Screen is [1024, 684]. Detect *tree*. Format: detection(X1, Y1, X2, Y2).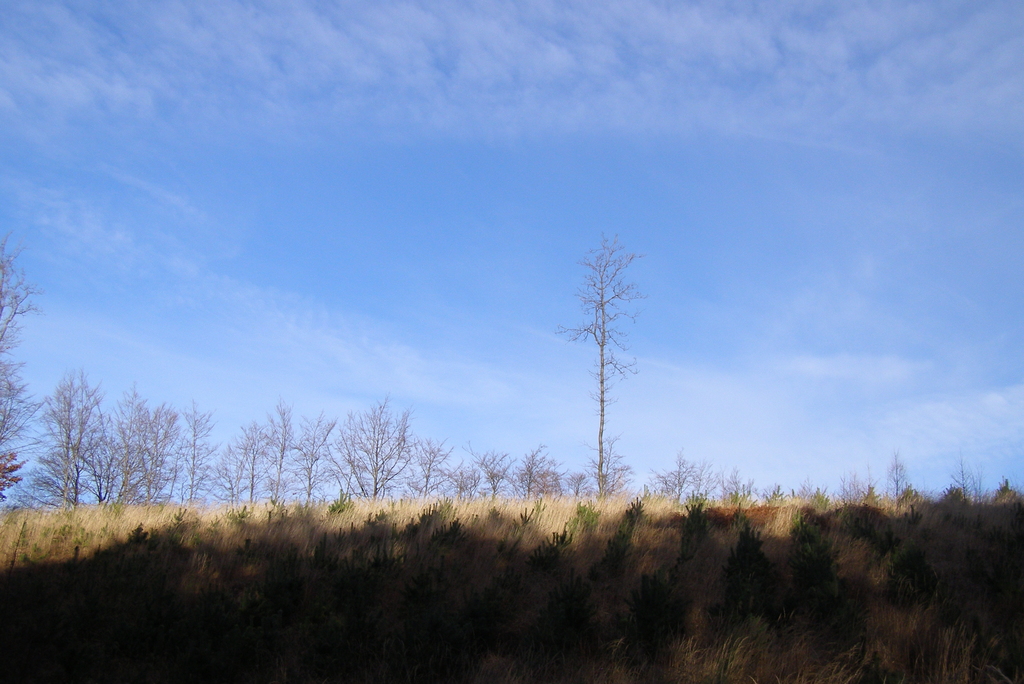
detection(396, 421, 455, 501).
